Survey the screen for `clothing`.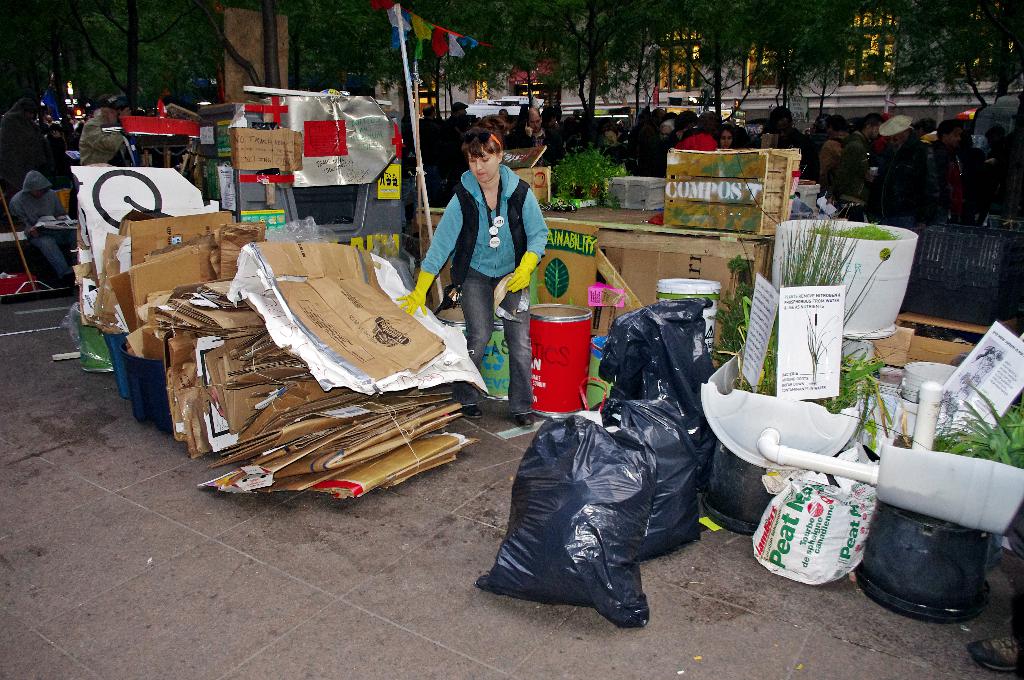
Survey found: bbox=(817, 130, 852, 182).
